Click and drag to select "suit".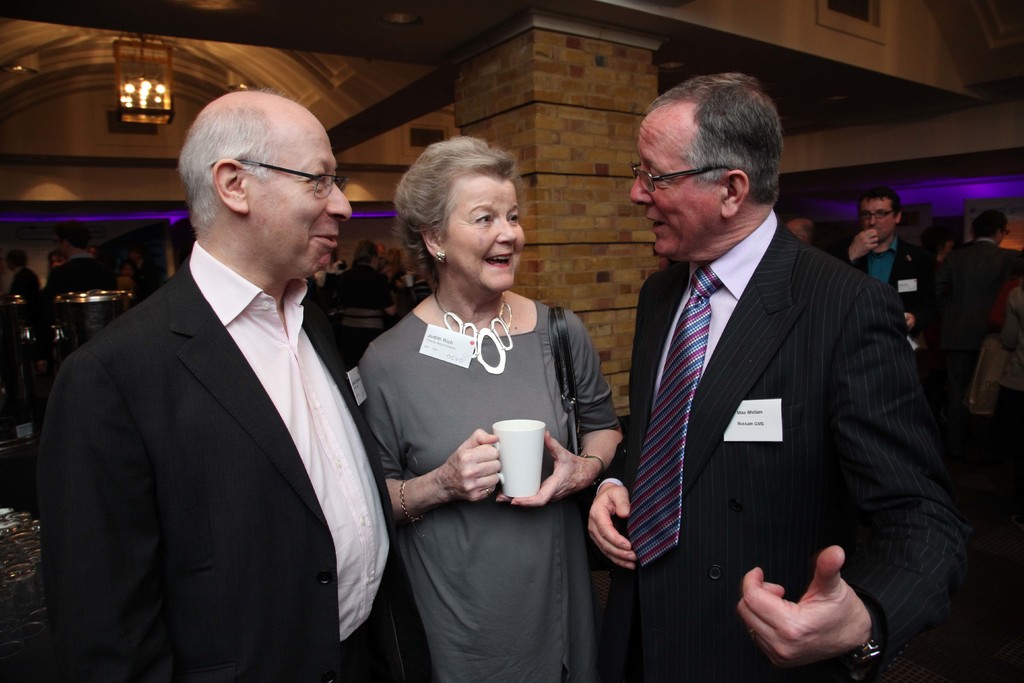
Selection: 839 236 938 358.
